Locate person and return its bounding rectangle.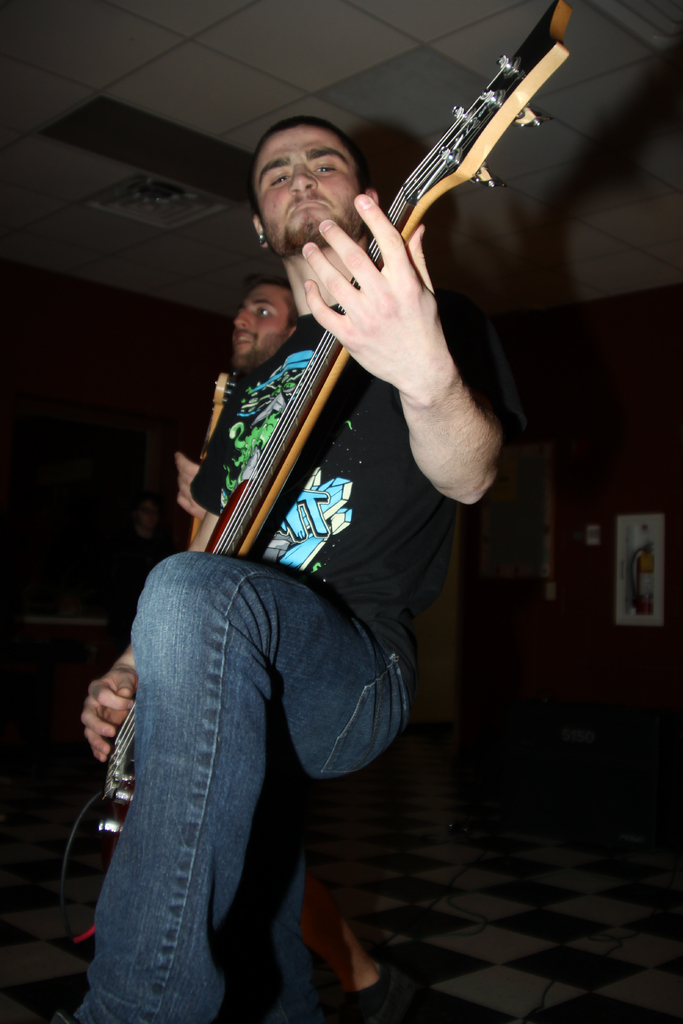
bbox(77, 115, 529, 1023).
